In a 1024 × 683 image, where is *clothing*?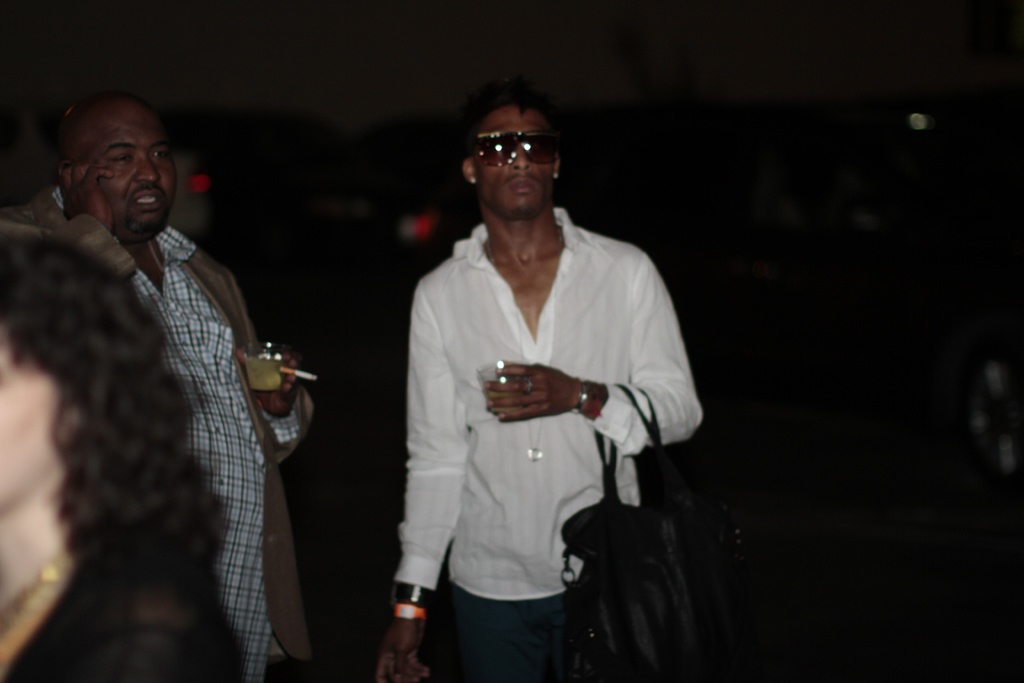
select_region(0, 514, 235, 682).
